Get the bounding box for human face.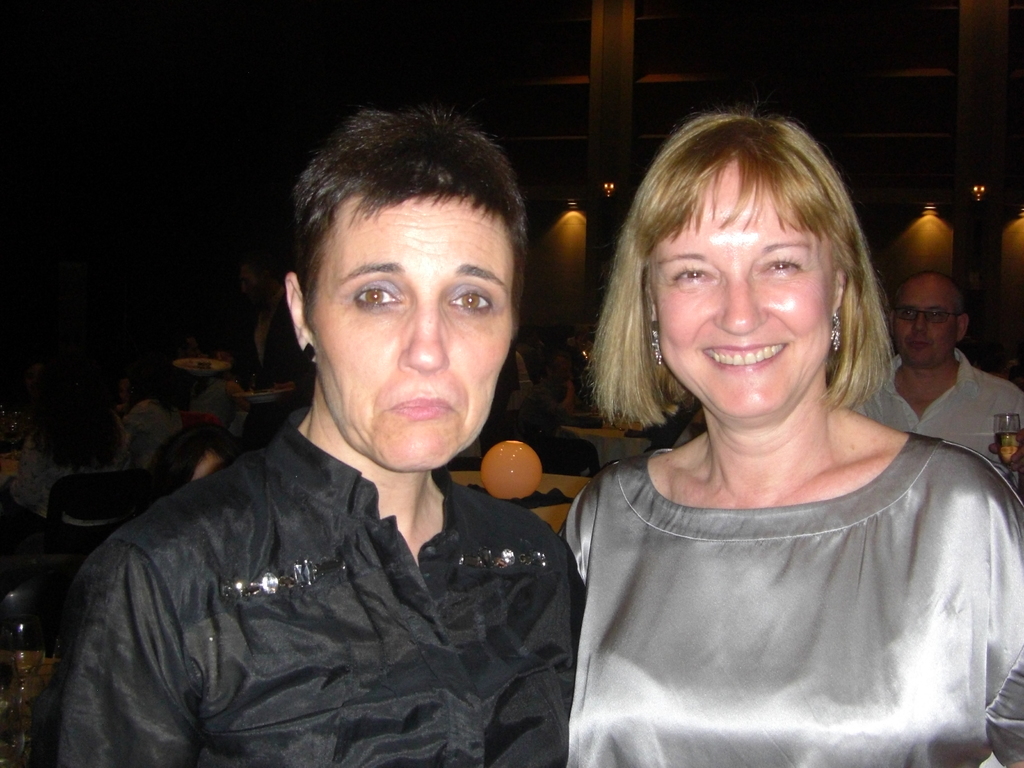
bbox(640, 161, 842, 412).
